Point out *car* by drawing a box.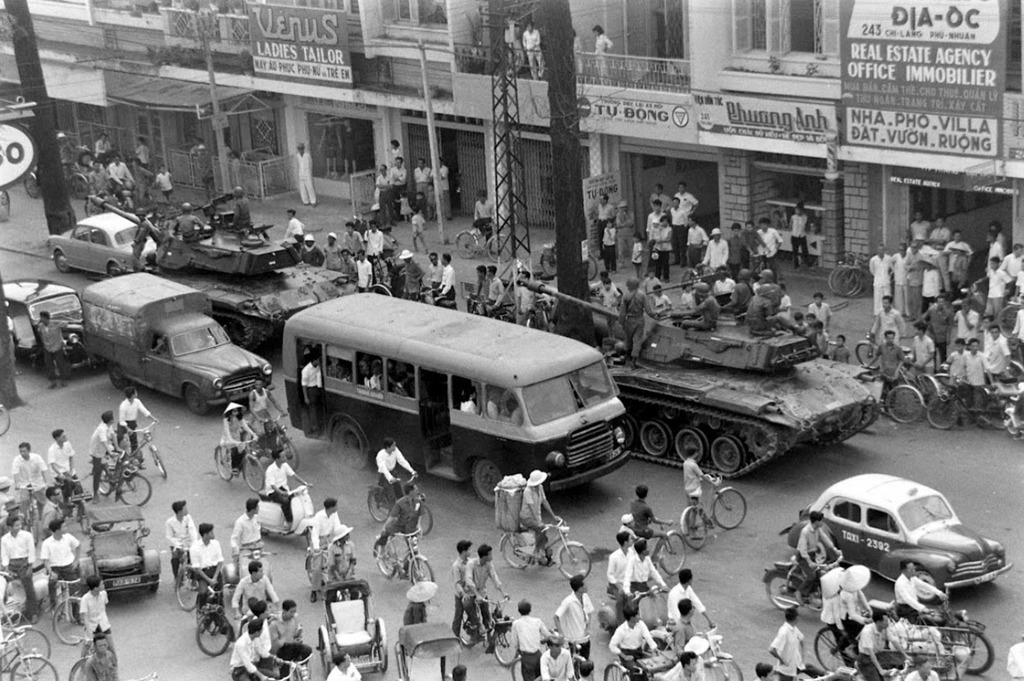
l=0, t=273, r=82, b=370.
